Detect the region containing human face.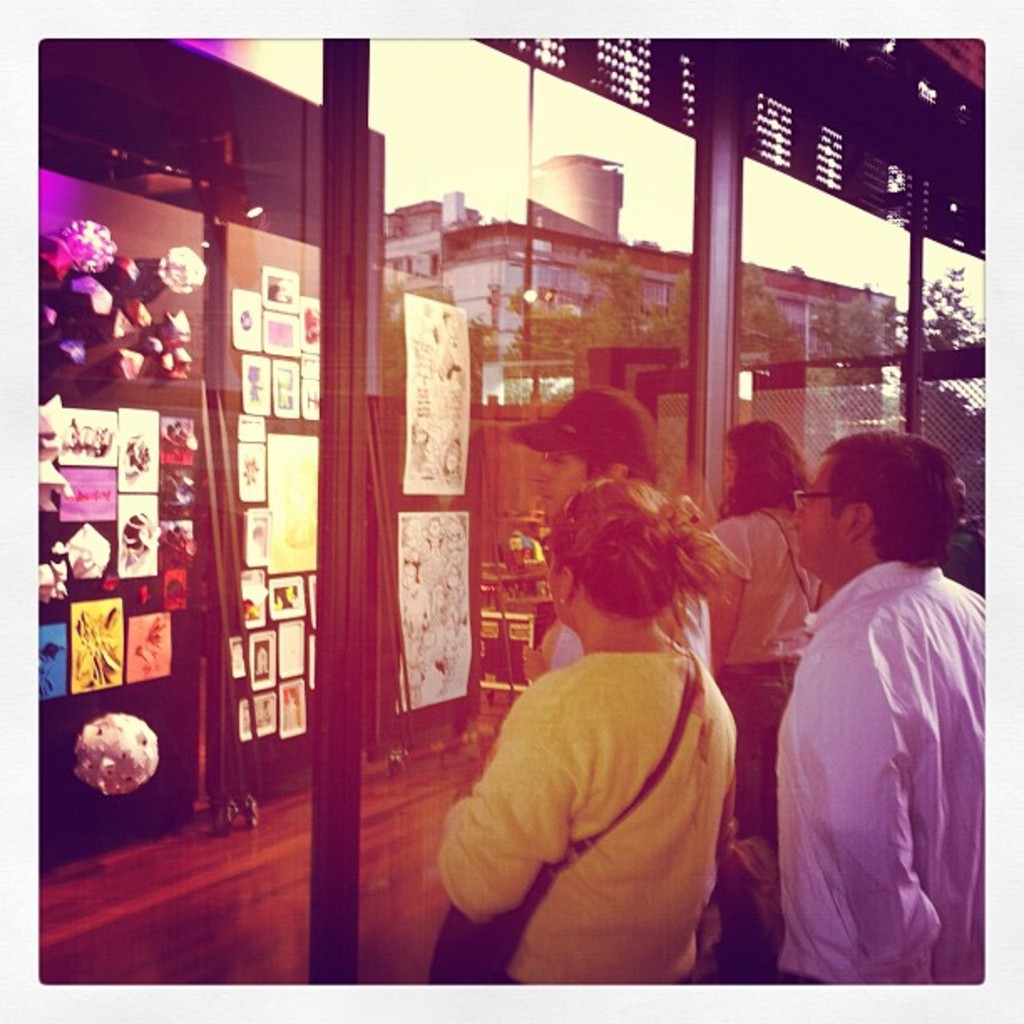
(x1=539, y1=448, x2=601, y2=519).
